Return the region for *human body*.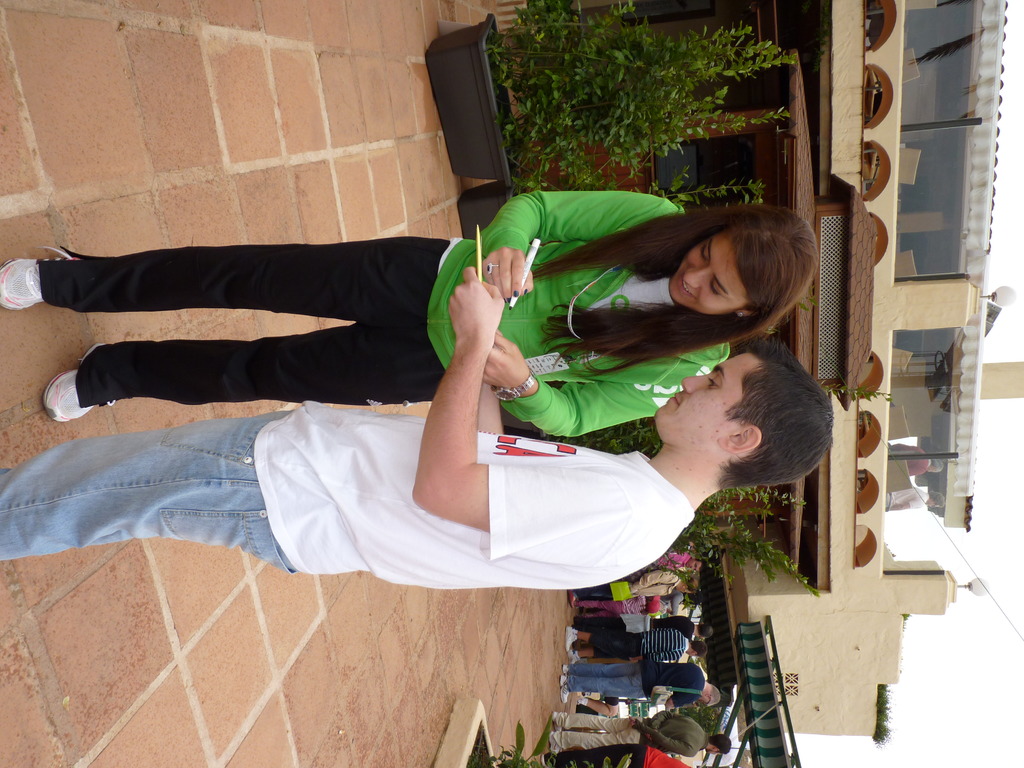
<box>556,652,706,712</box>.
